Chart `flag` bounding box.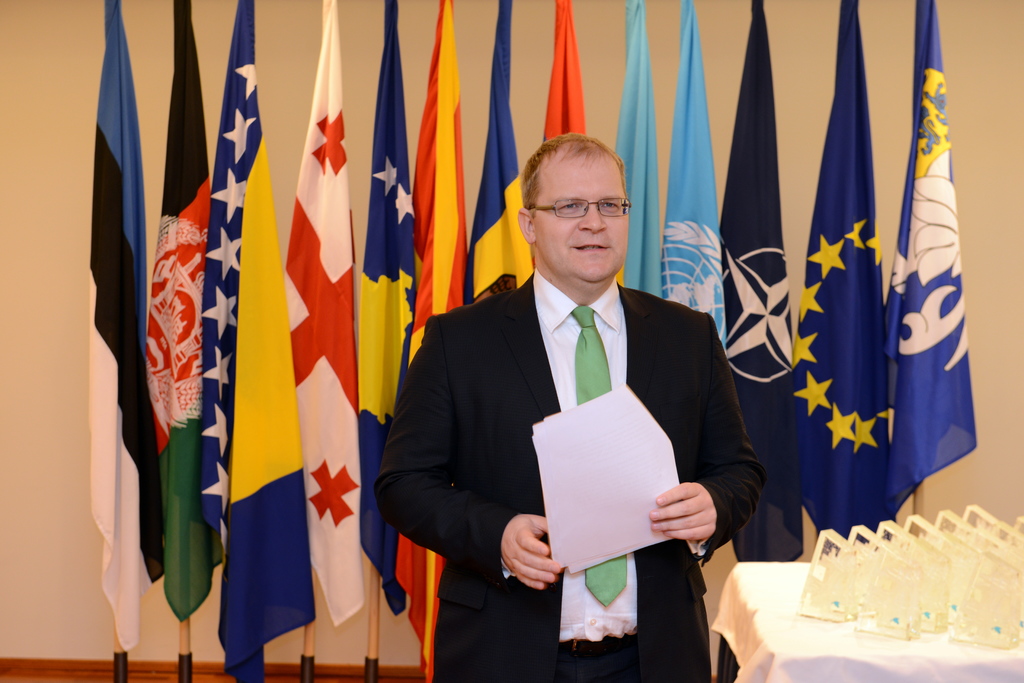
Charted: (left=397, top=0, right=463, bottom=682).
